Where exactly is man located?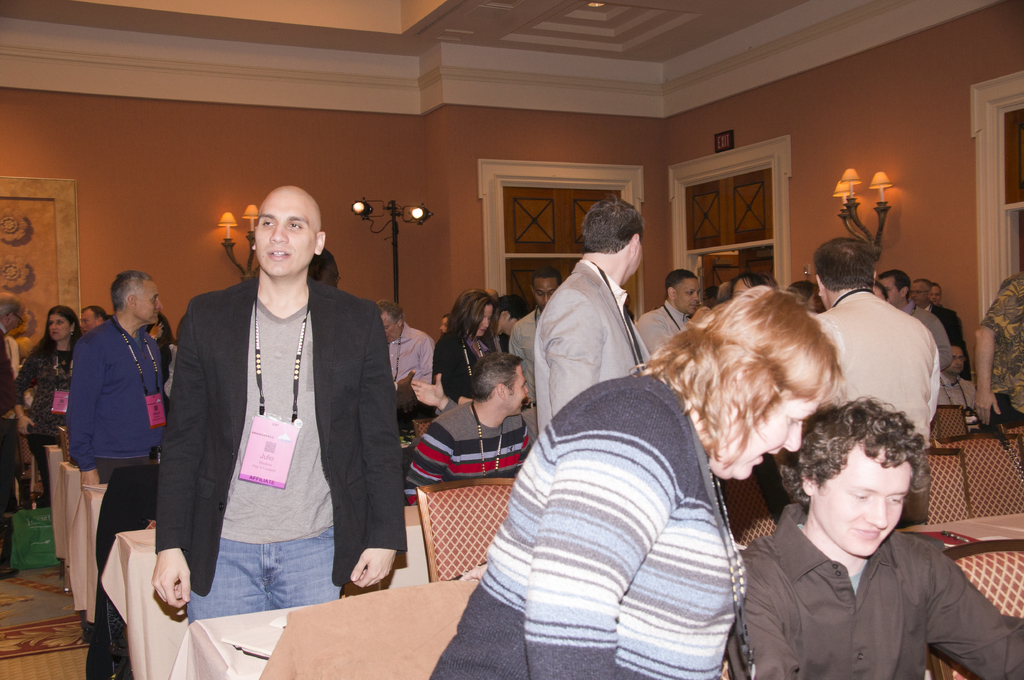
Its bounding box is crop(79, 303, 104, 332).
